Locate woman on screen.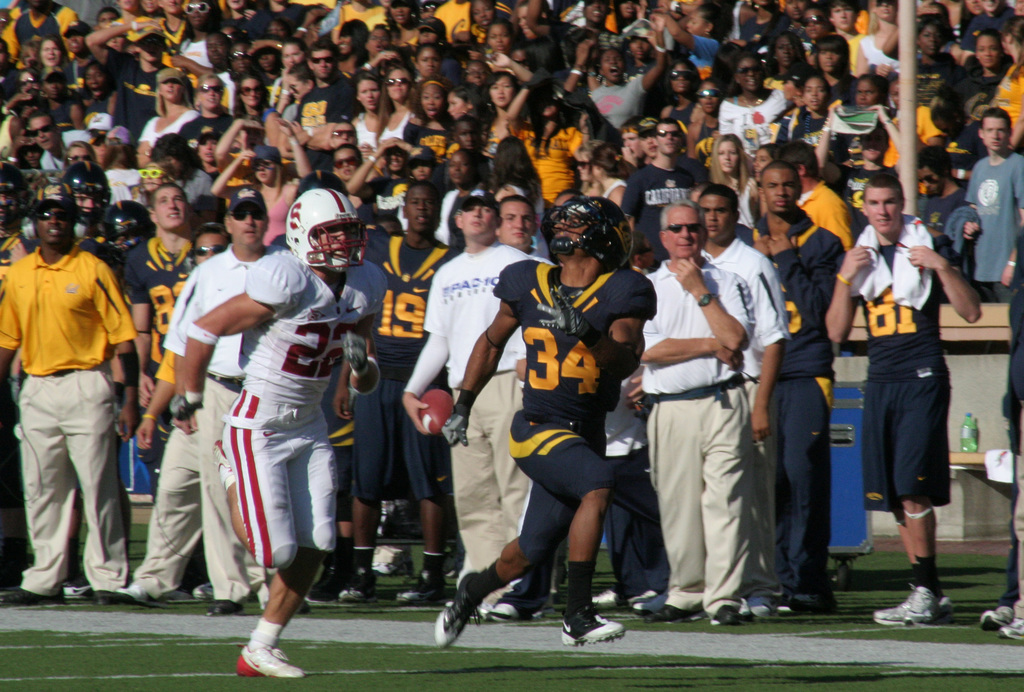
On screen at region(660, 62, 706, 127).
